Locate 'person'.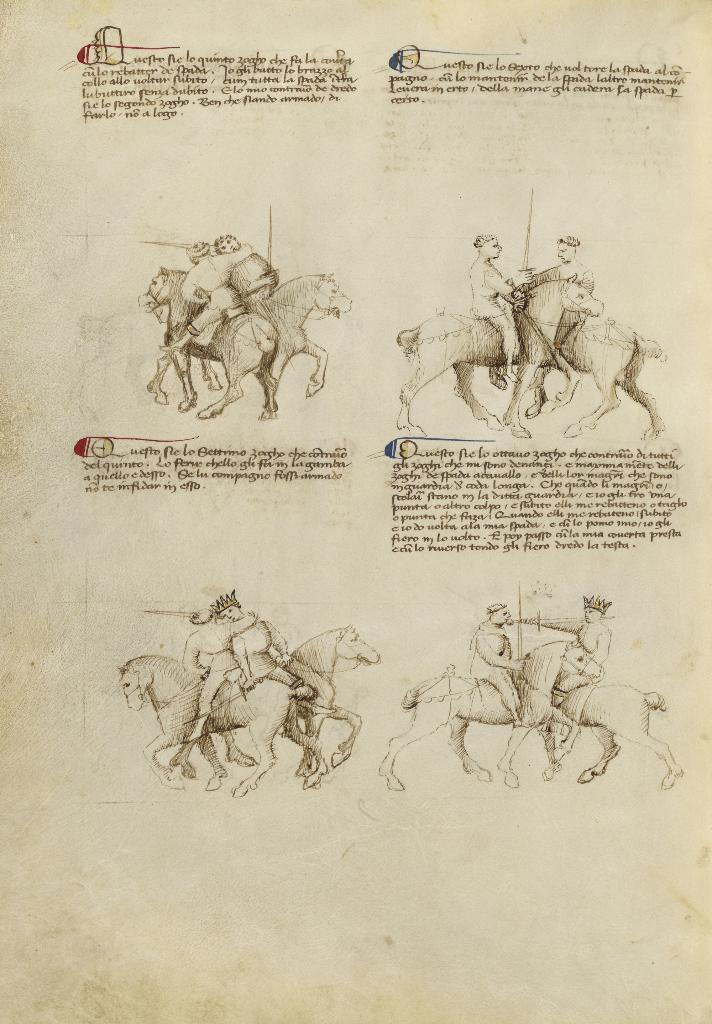
Bounding box: x1=471, y1=232, x2=532, y2=382.
